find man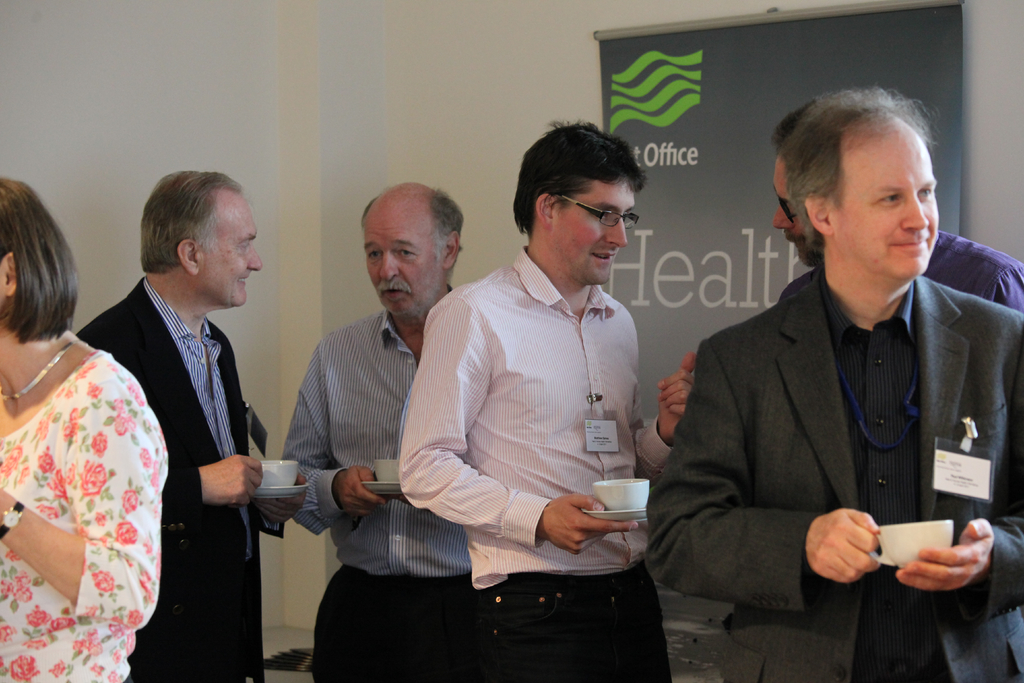
271,172,462,682
